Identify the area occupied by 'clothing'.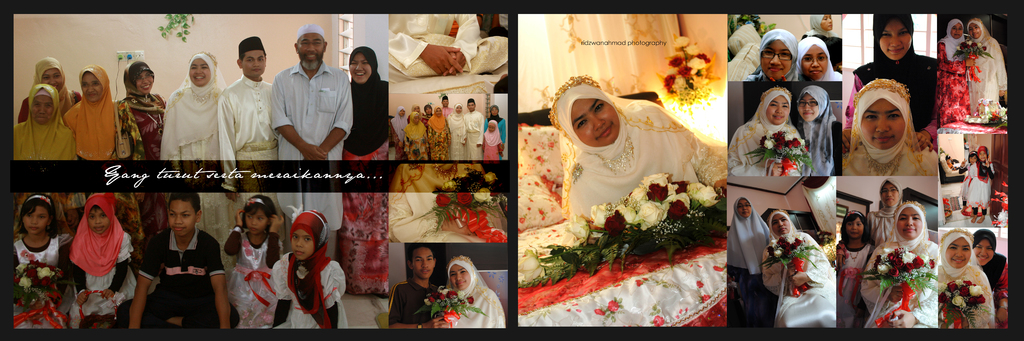
Area: box=[861, 239, 940, 328].
